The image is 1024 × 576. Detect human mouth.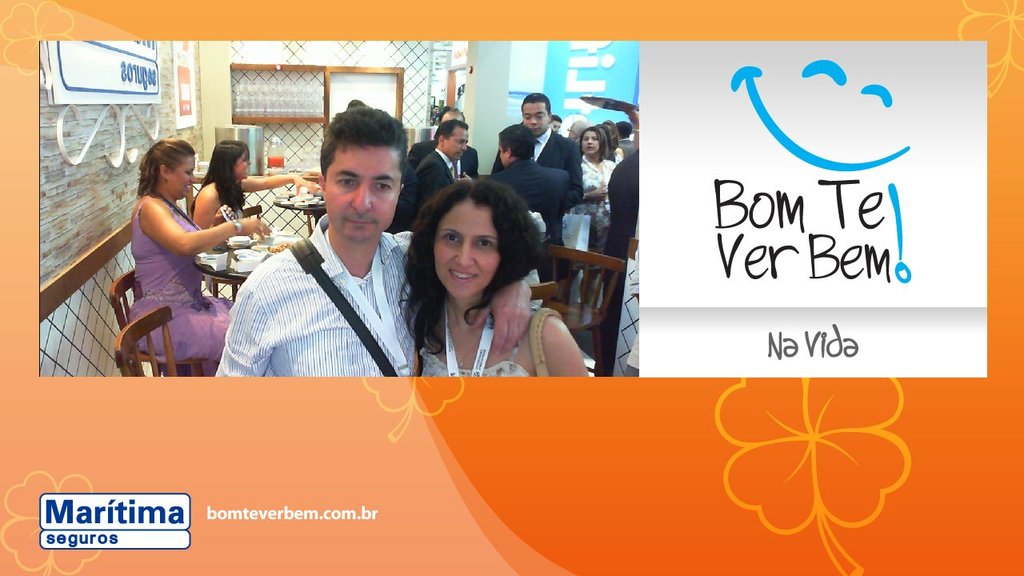
Detection: 182,182,192,192.
